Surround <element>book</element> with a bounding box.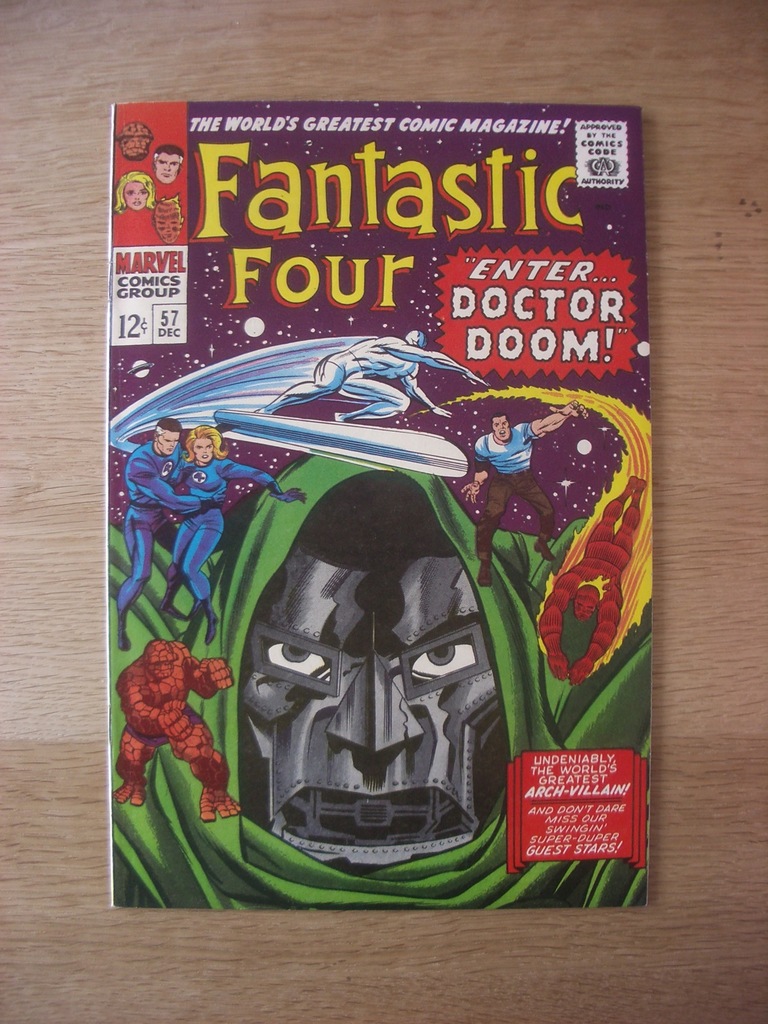
bbox(102, 97, 653, 910).
